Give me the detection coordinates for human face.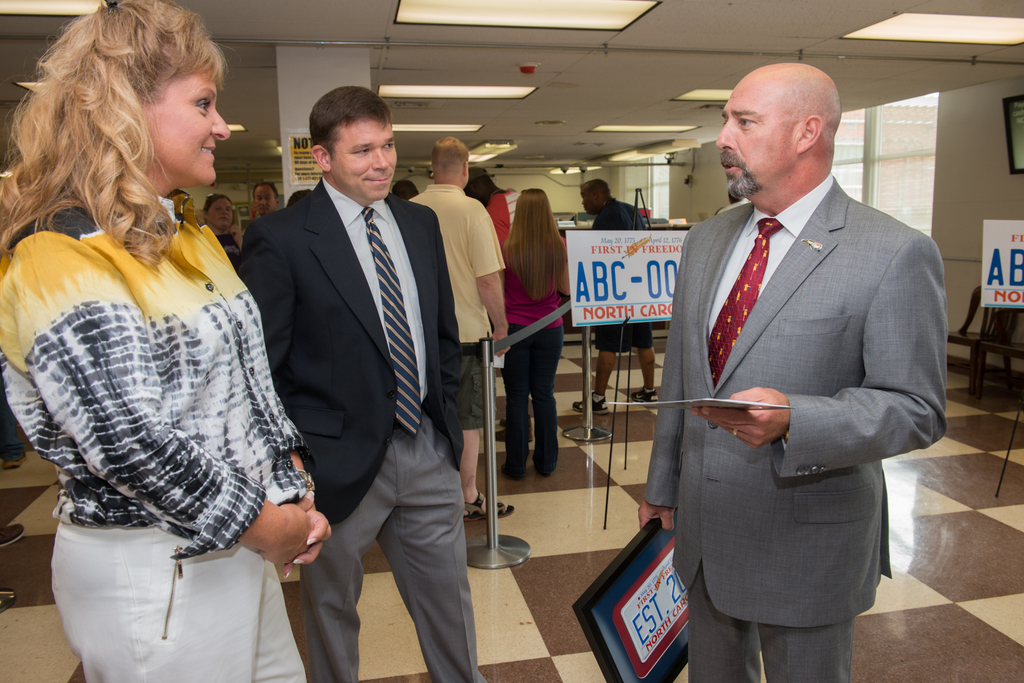
210, 194, 236, 230.
